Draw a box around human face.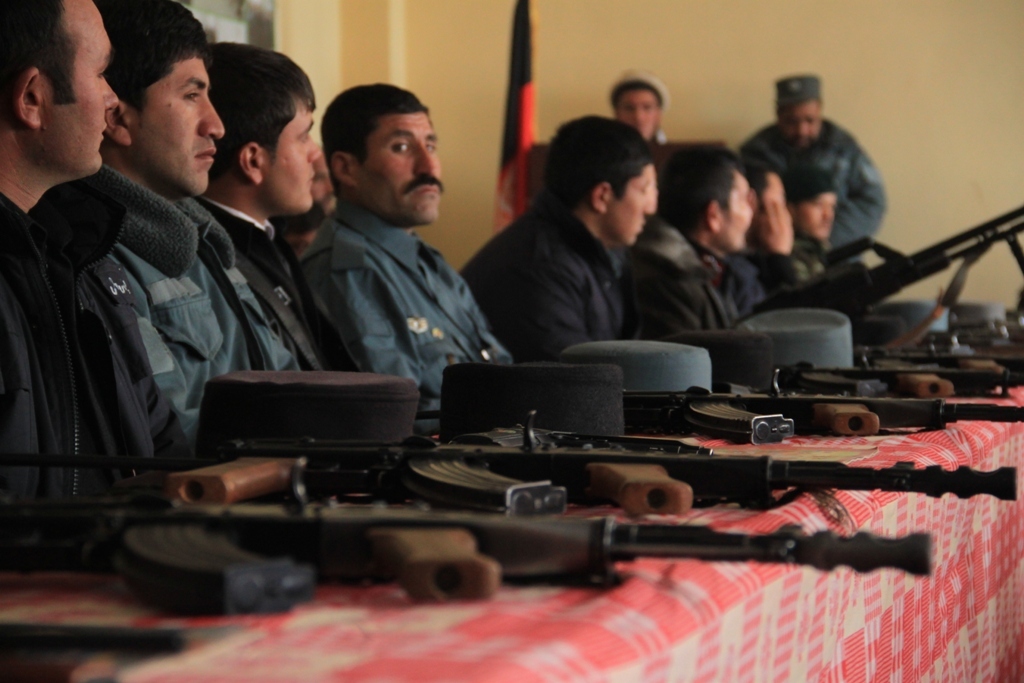
box=[275, 93, 323, 216].
